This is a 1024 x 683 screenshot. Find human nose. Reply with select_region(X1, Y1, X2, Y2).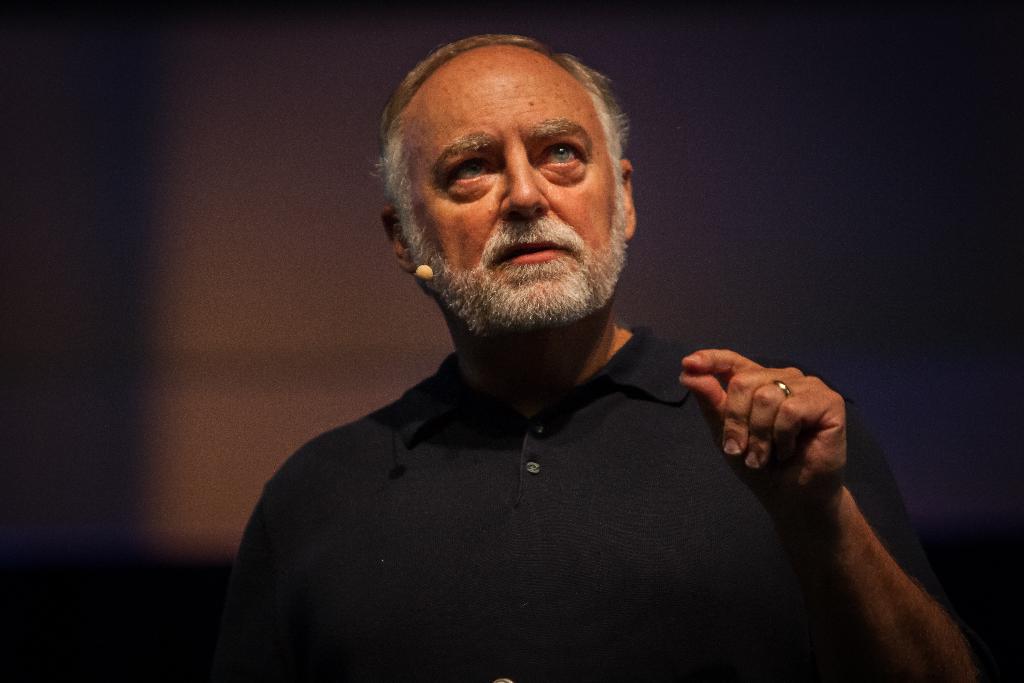
select_region(499, 142, 548, 220).
